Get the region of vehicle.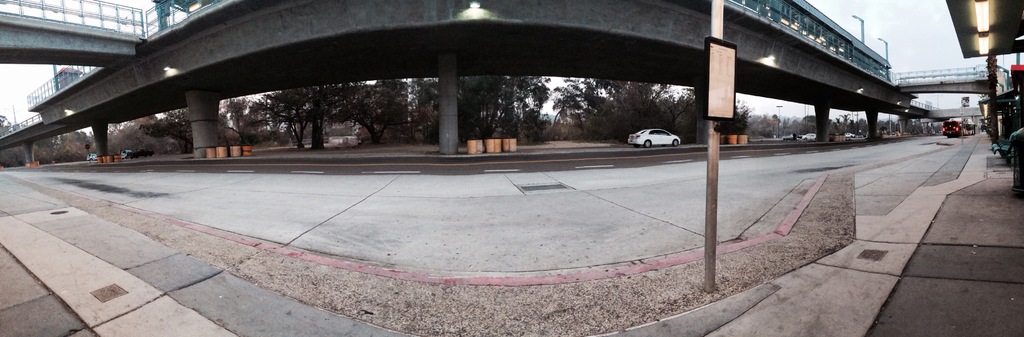
rect(619, 127, 689, 154).
